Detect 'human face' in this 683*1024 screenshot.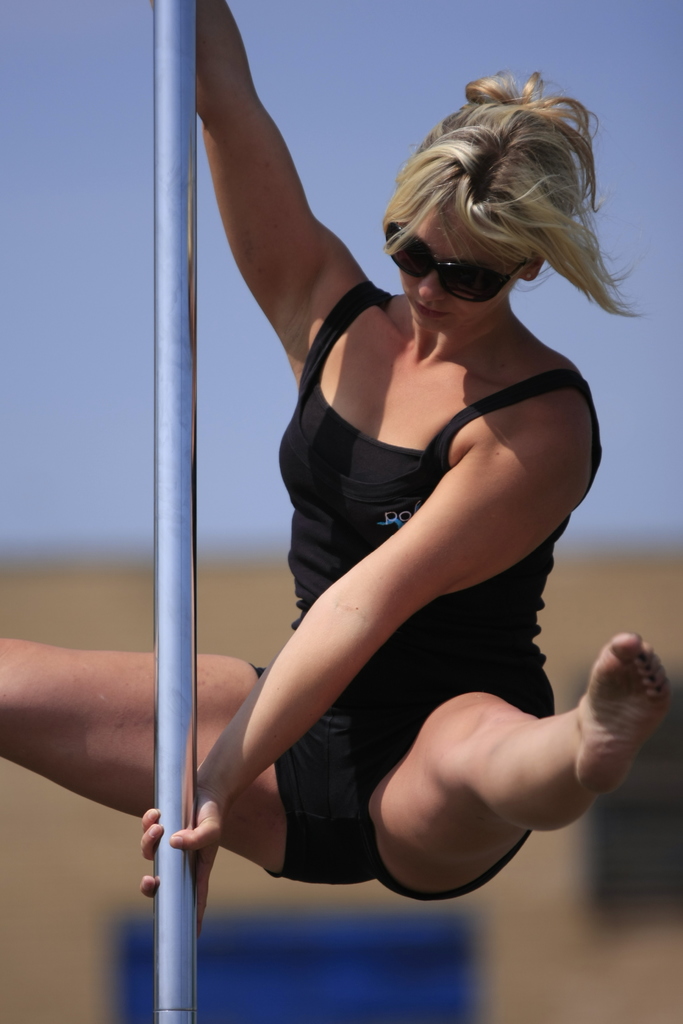
Detection: x1=402 y1=214 x2=515 y2=333.
